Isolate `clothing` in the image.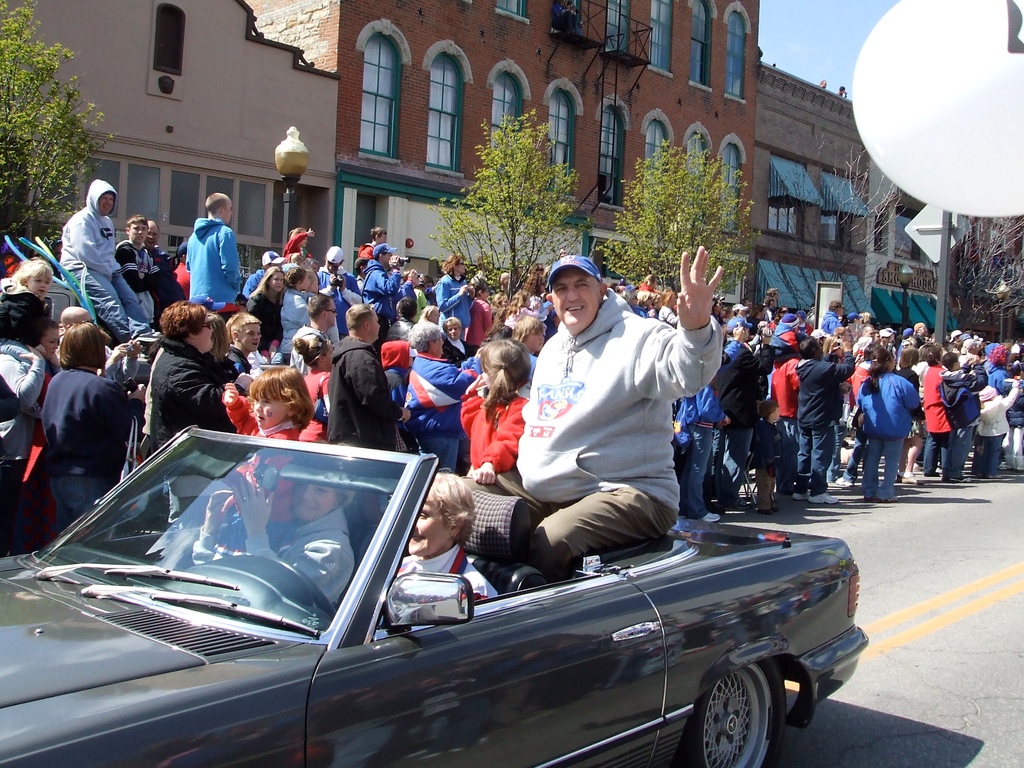
Isolated region: detection(216, 386, 304, 547).
